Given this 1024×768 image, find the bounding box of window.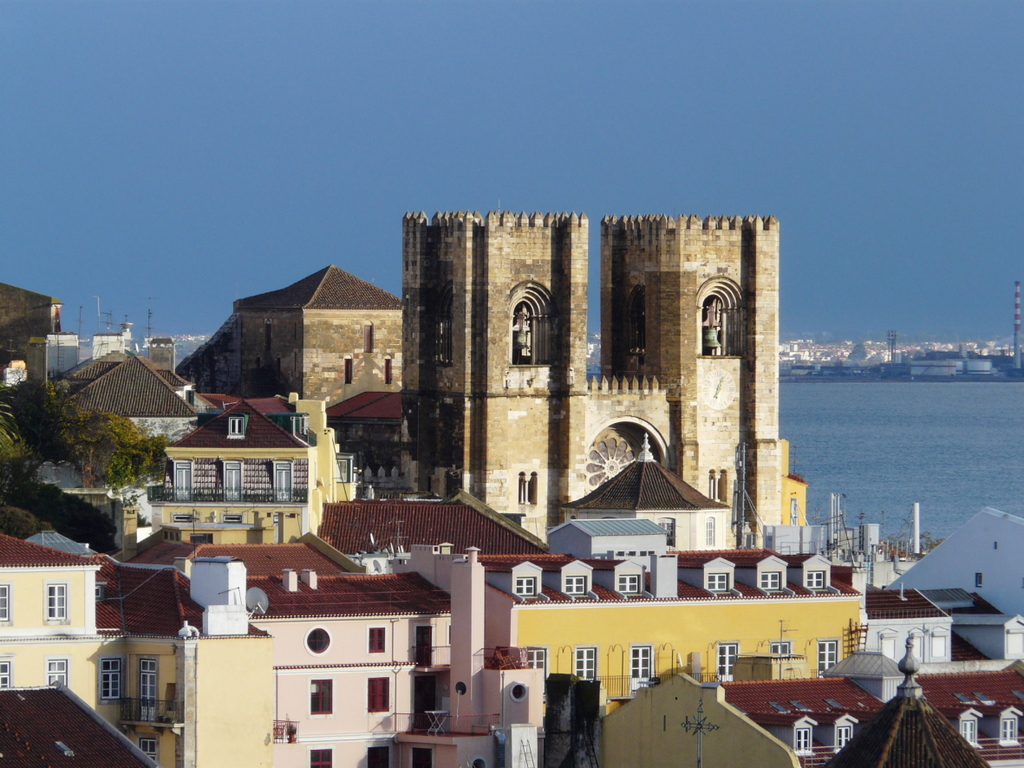
<box>304,681,330,710</box>.
